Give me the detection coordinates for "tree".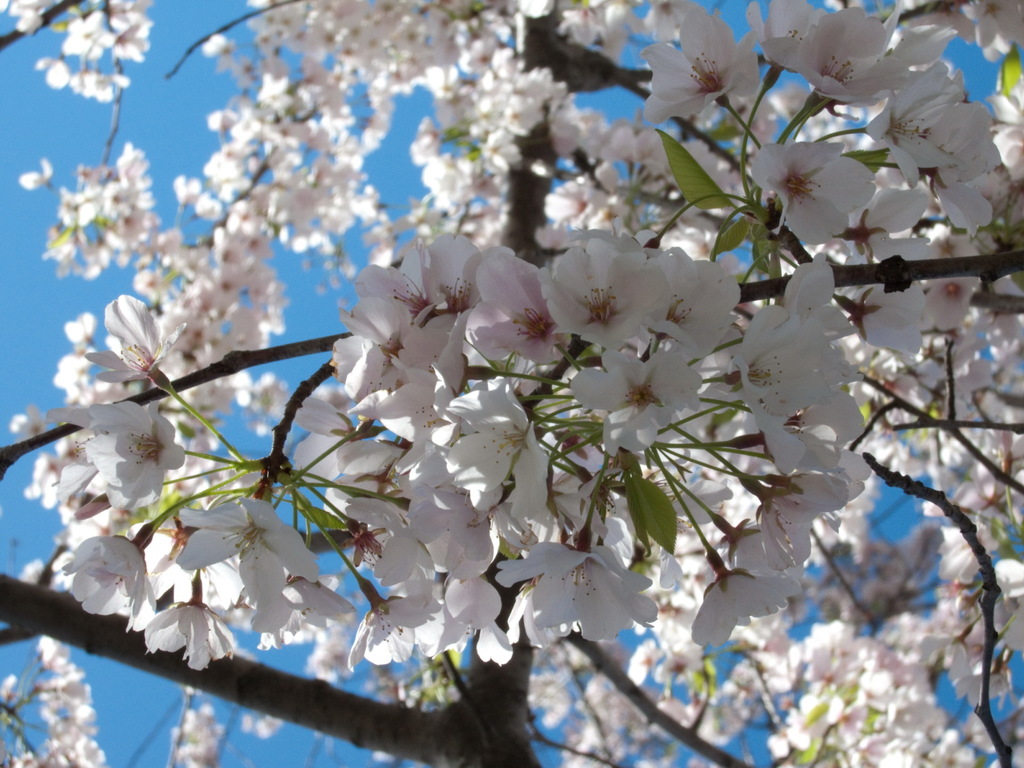
x1=0, y1=0, x2=1023, y2=767.
